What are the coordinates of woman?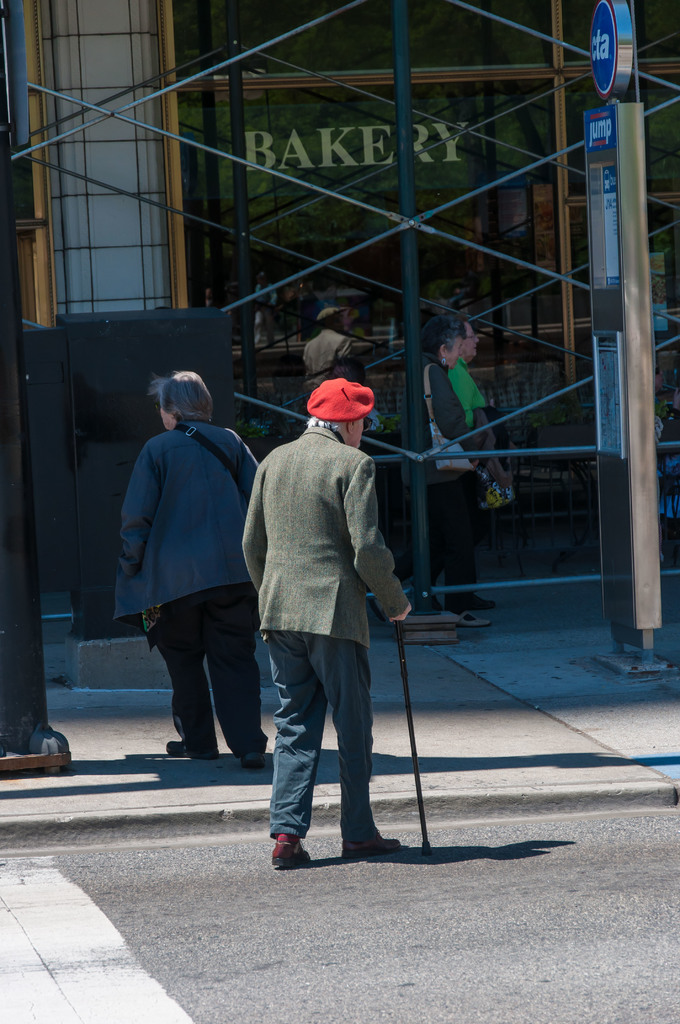
414,319,514,631.
